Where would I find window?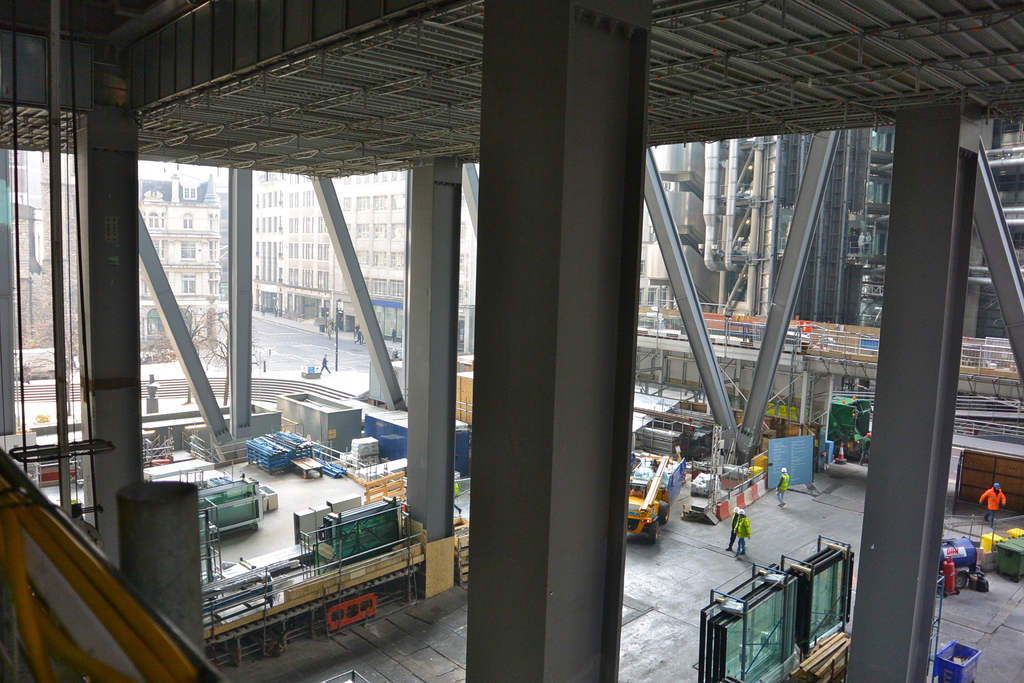
At left=147, top=209, right=158, bottom=227.
